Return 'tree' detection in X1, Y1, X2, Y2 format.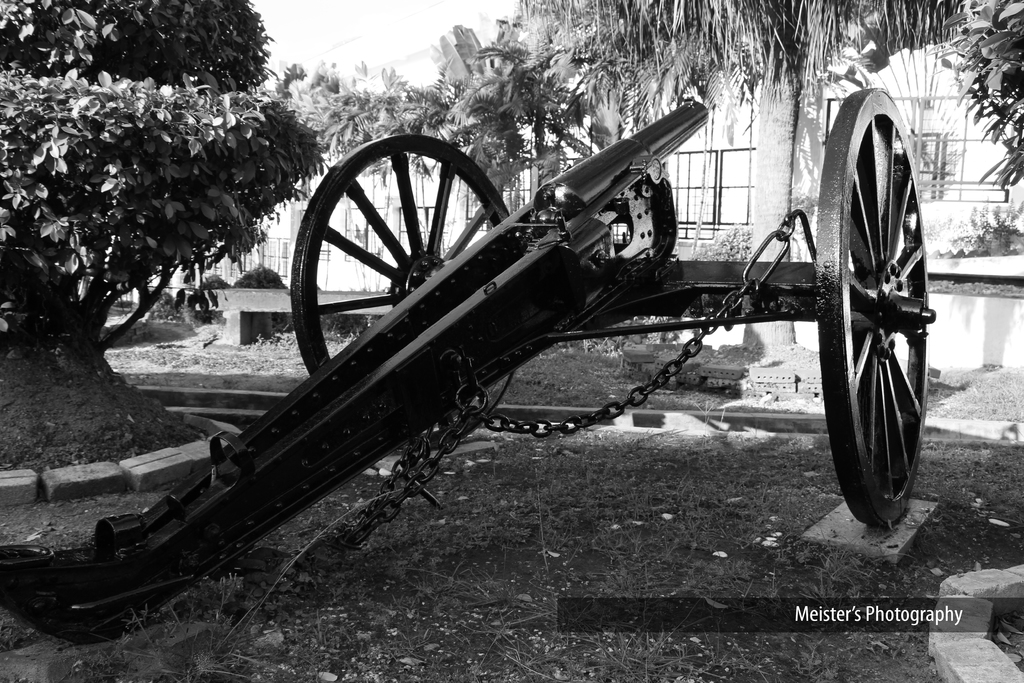
0, 0, 317, 370.
